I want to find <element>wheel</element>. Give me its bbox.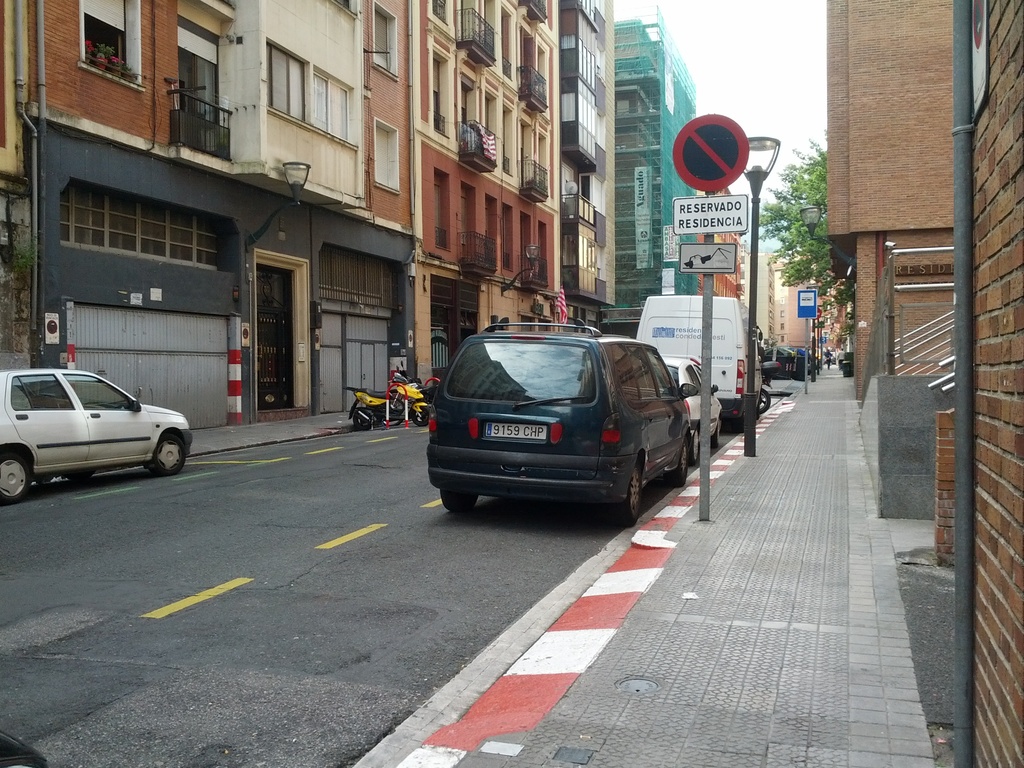
bbox=(66, 468, 95, 483).
